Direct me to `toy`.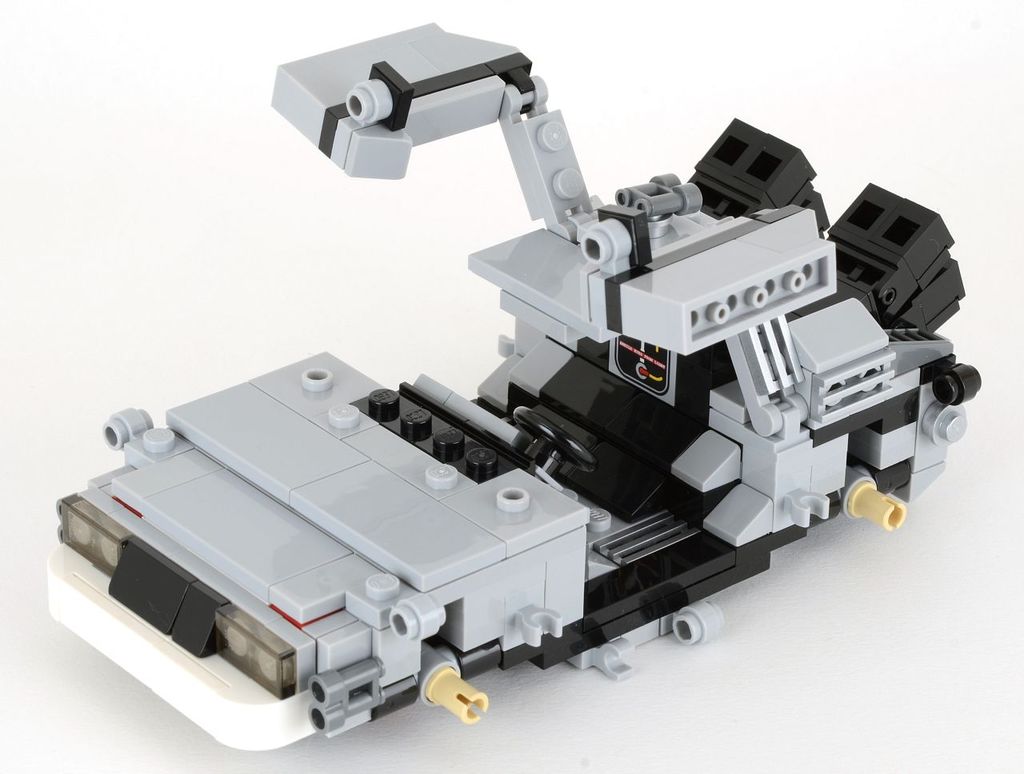
Direction: bbox=(52, 22, 985, 756).
